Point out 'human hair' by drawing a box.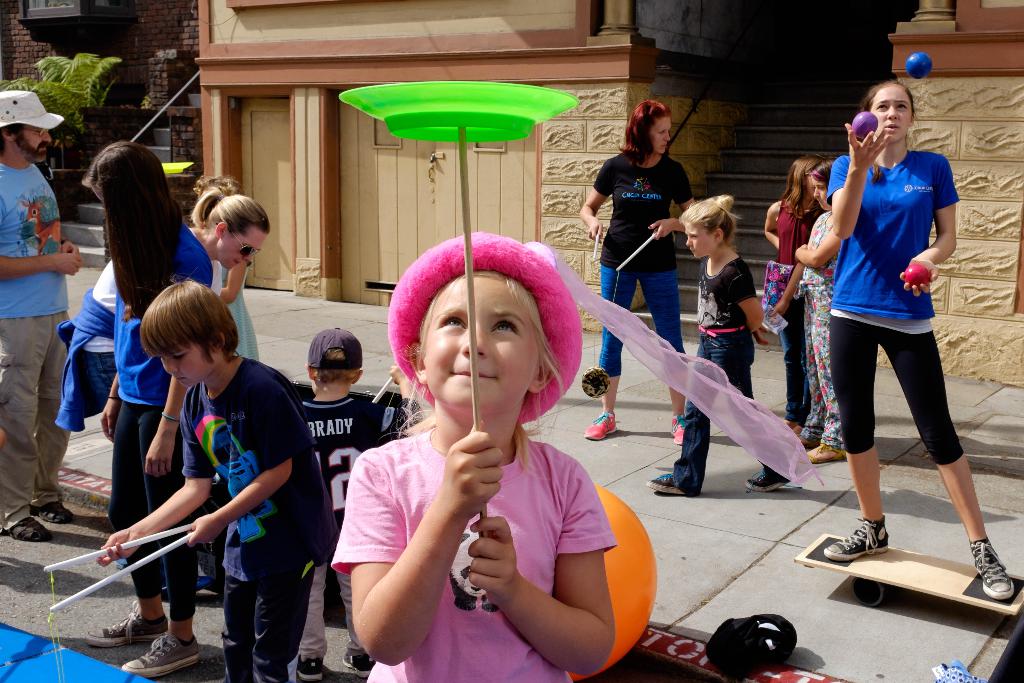
x1=0 y1=123 x2=29 y2=154.
